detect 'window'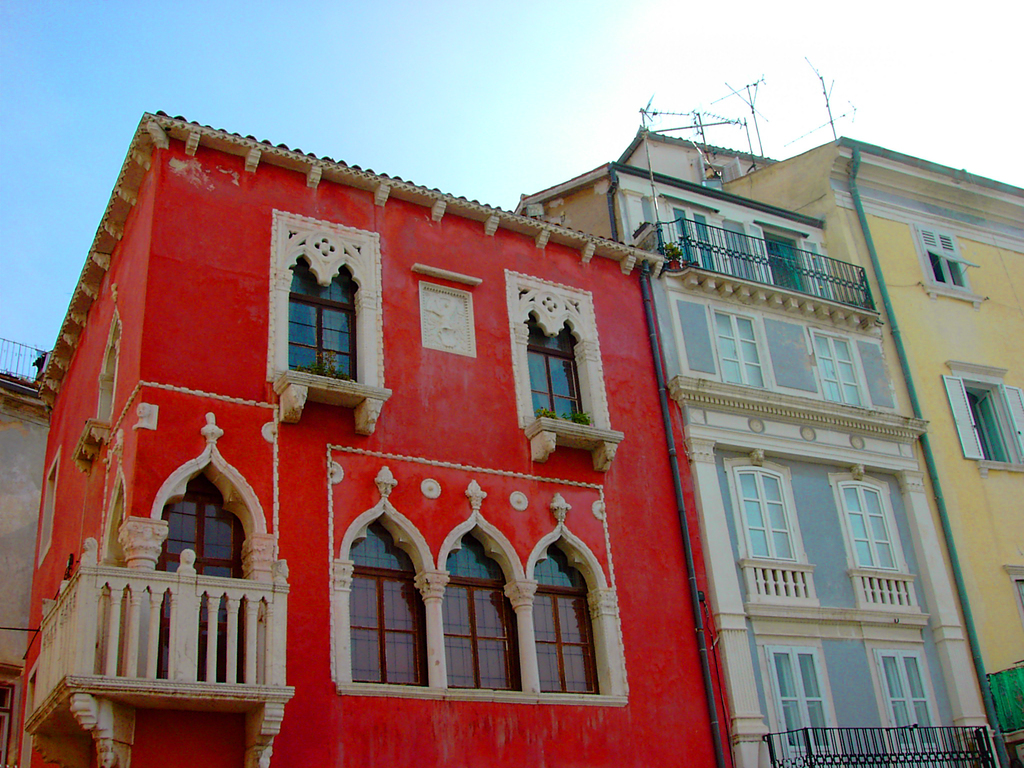
<region>515, 301, 604, 427</region>
